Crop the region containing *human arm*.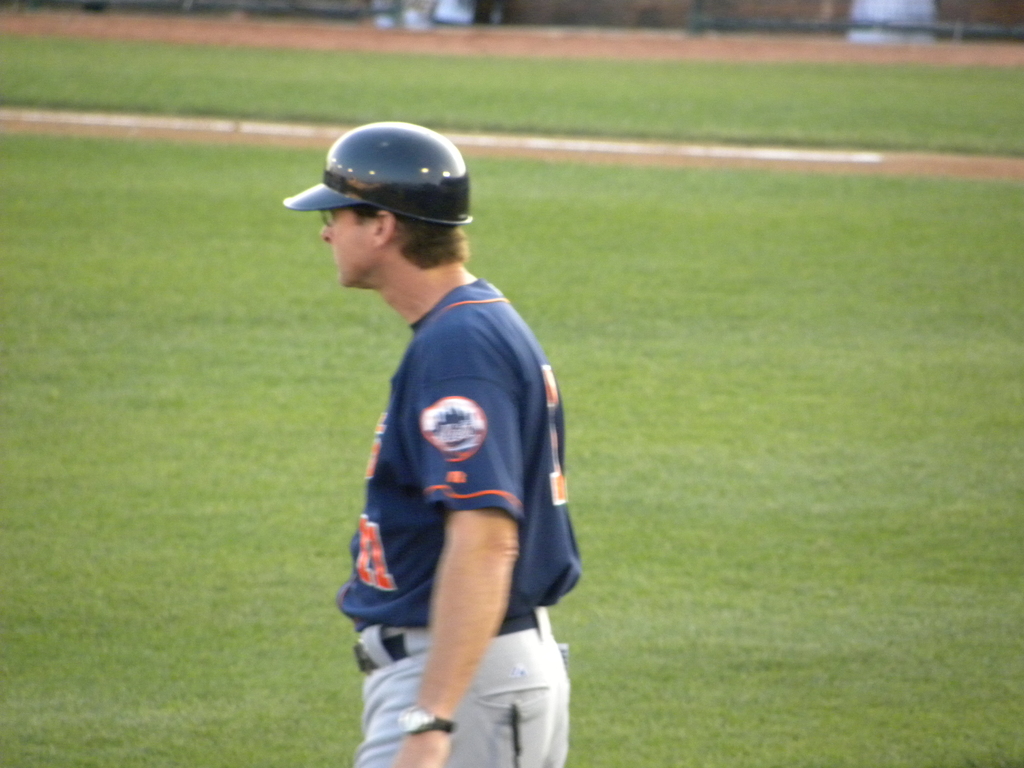
Crop region: {"left": 383, "top": 419, "right": 554, "bottom": 701}.
